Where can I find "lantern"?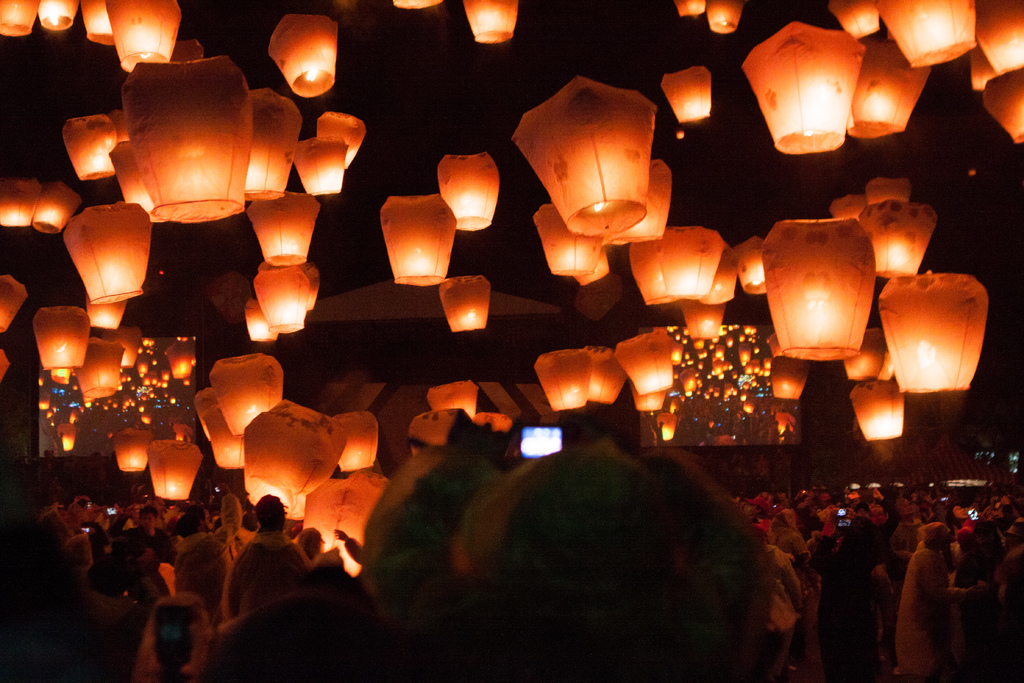
You can find it at rect(516, 72, 662, 239).
